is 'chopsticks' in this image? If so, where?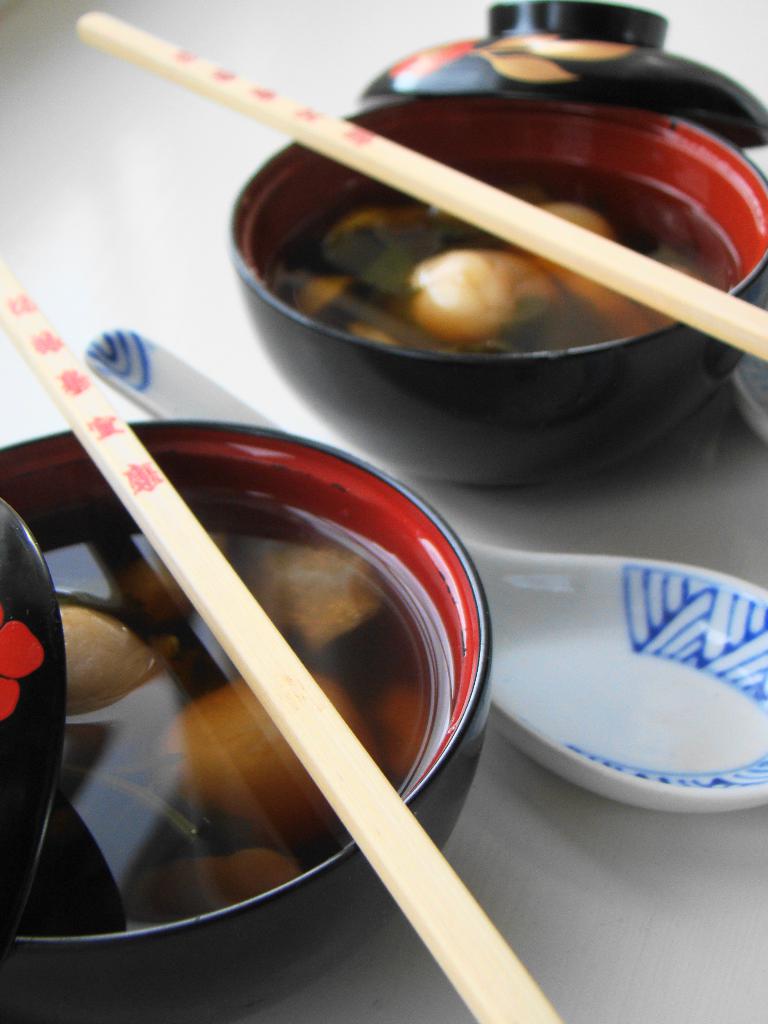
Yes, at left=0, top=12, right=767, bottom=1023.
